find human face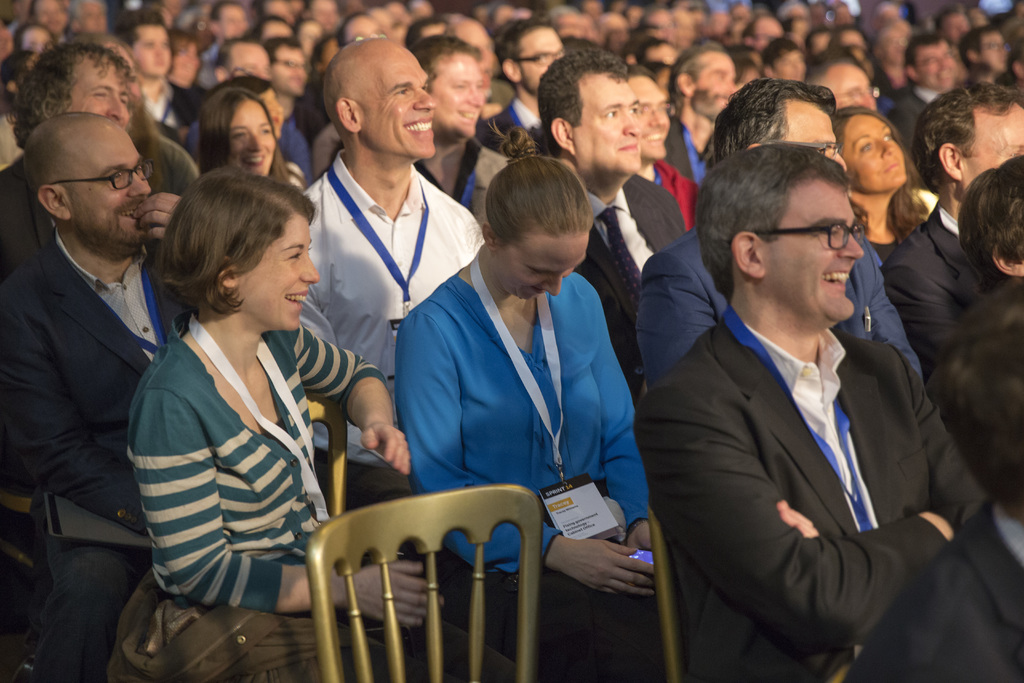
Rect(915, 43, 958, 92)
